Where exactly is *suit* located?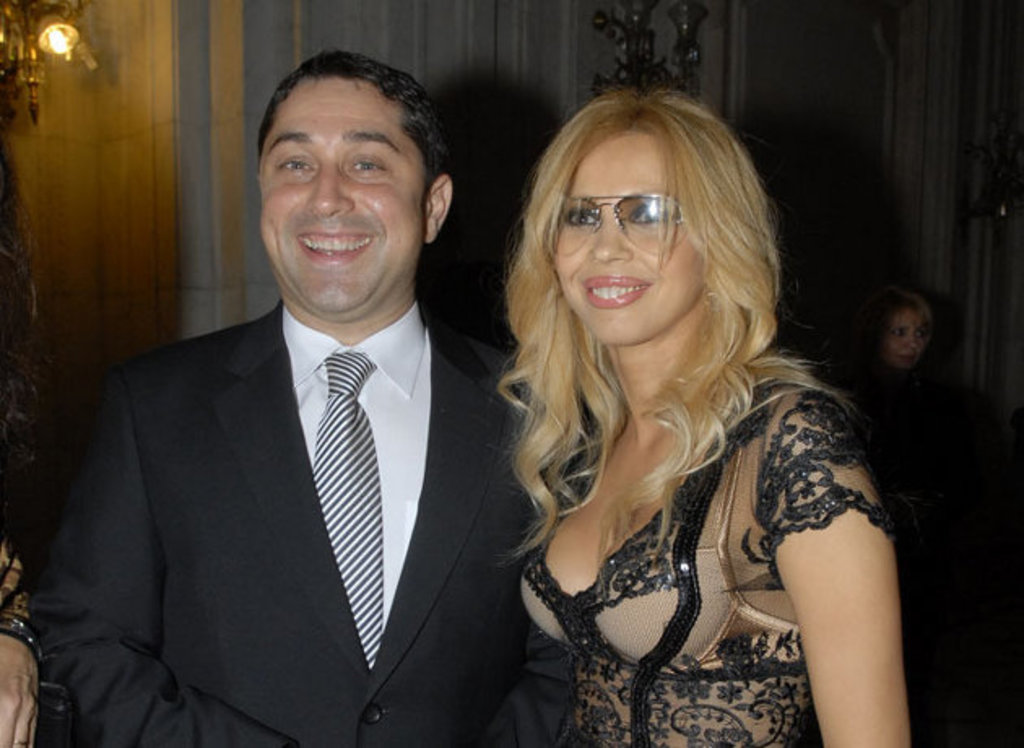
Its bounding box is x1=52, y1=294, x2=536, y2=746.
